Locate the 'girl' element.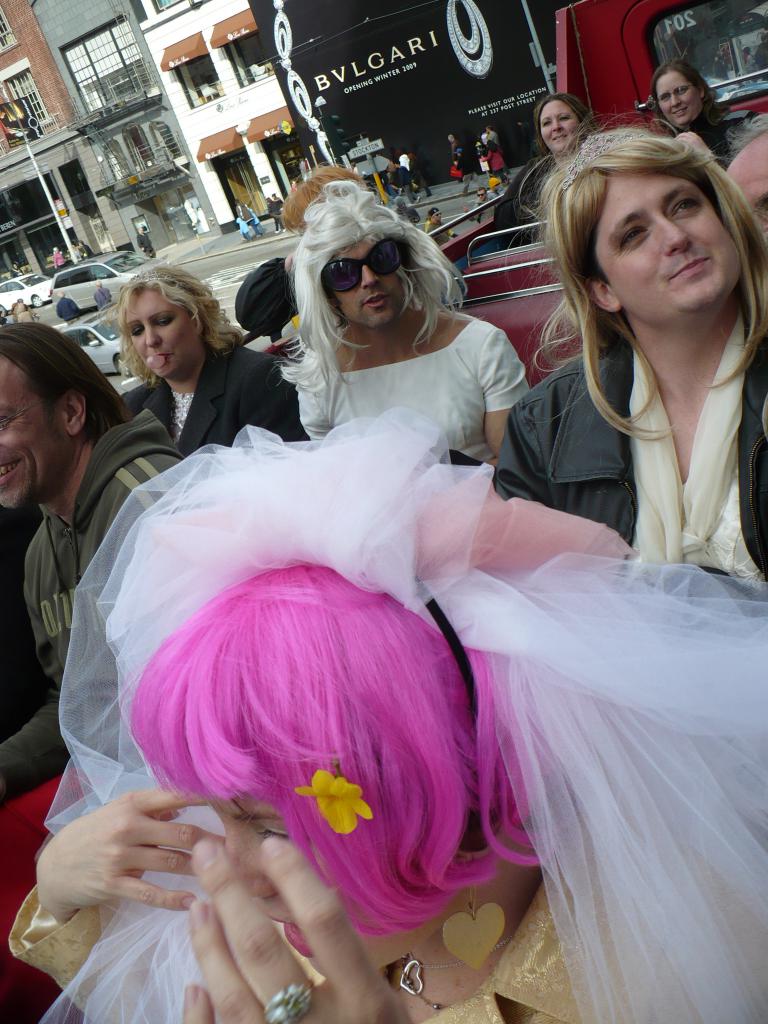
Element bbox: <box>499,138,767,579</box>.
